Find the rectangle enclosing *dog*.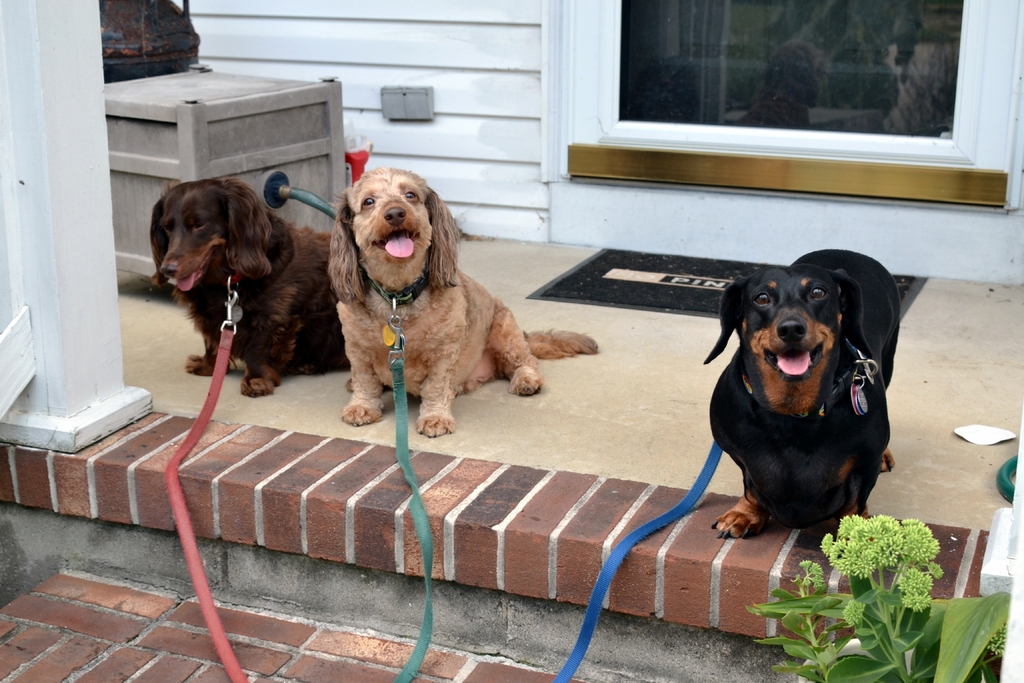
l=330, t=168, r=598, b=440.
